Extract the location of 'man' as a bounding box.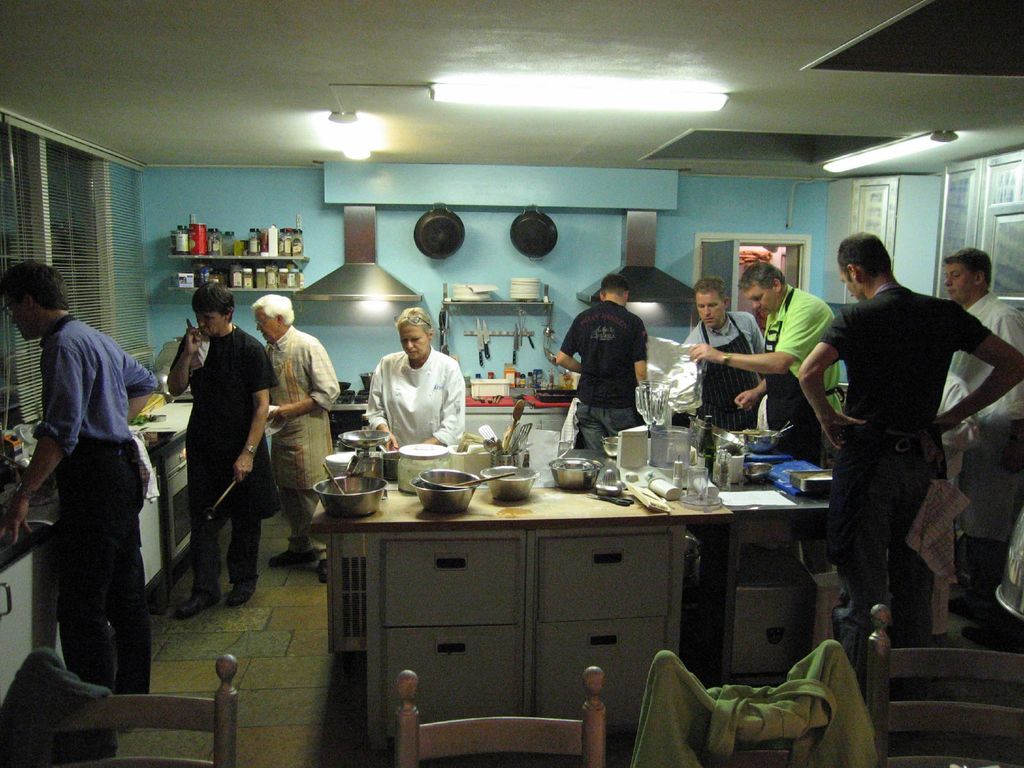
681,259,841,577.
